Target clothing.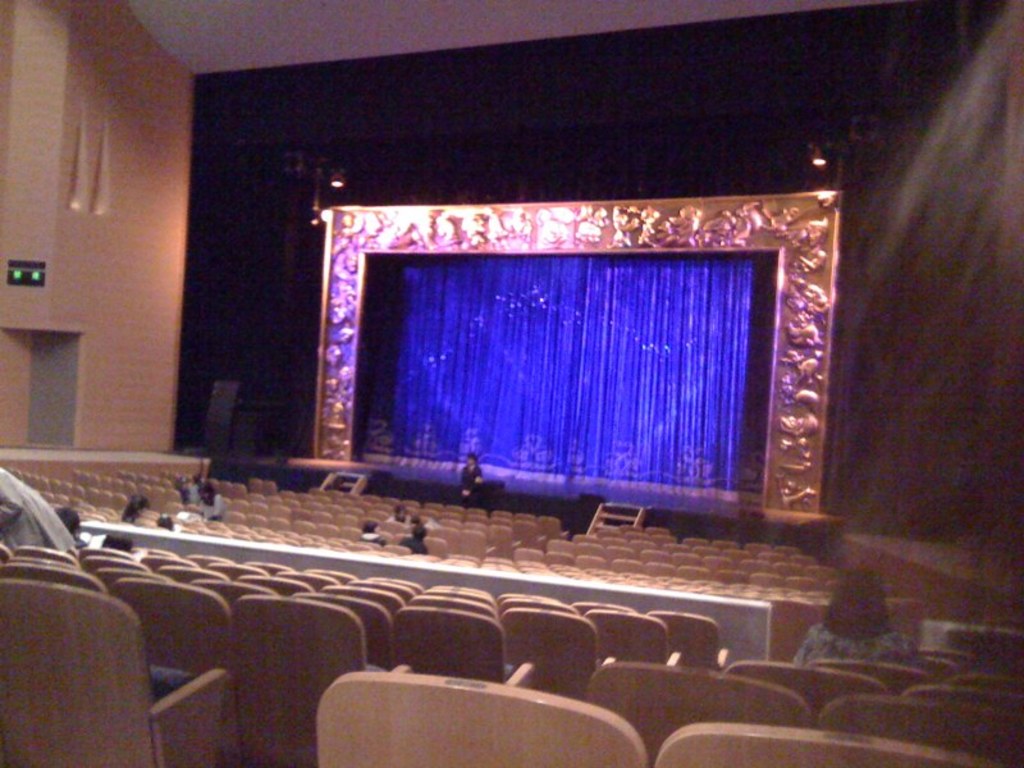
Target region: 791,618,922,664.
